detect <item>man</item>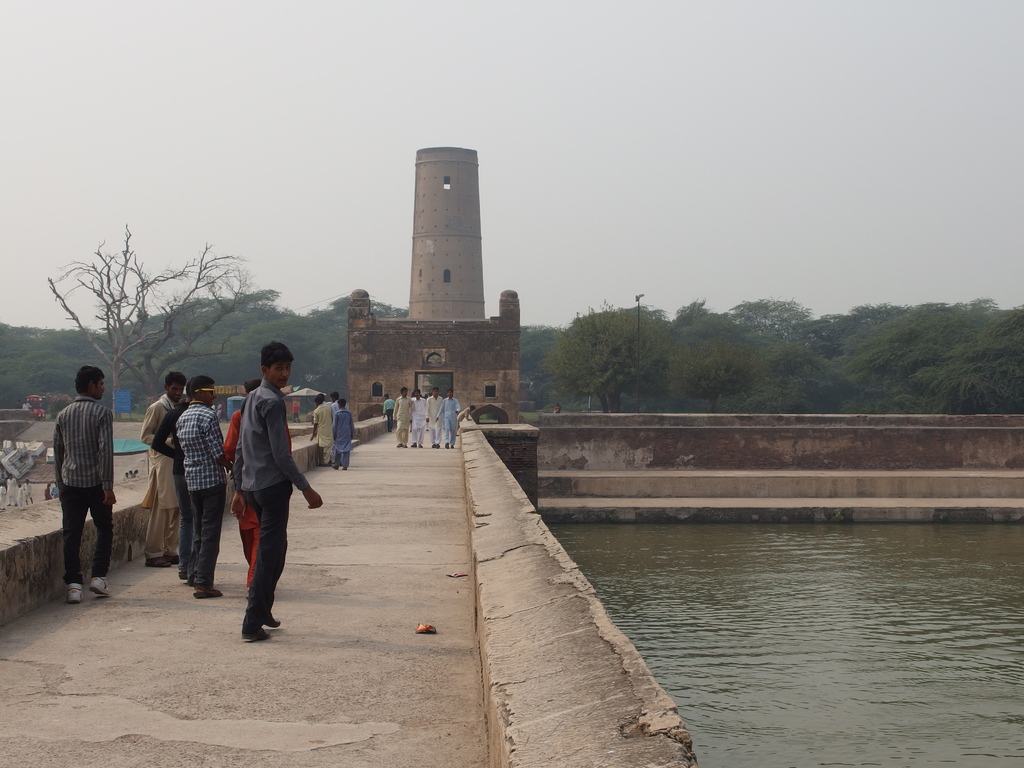
select_region(390, 387, 412, 447)
